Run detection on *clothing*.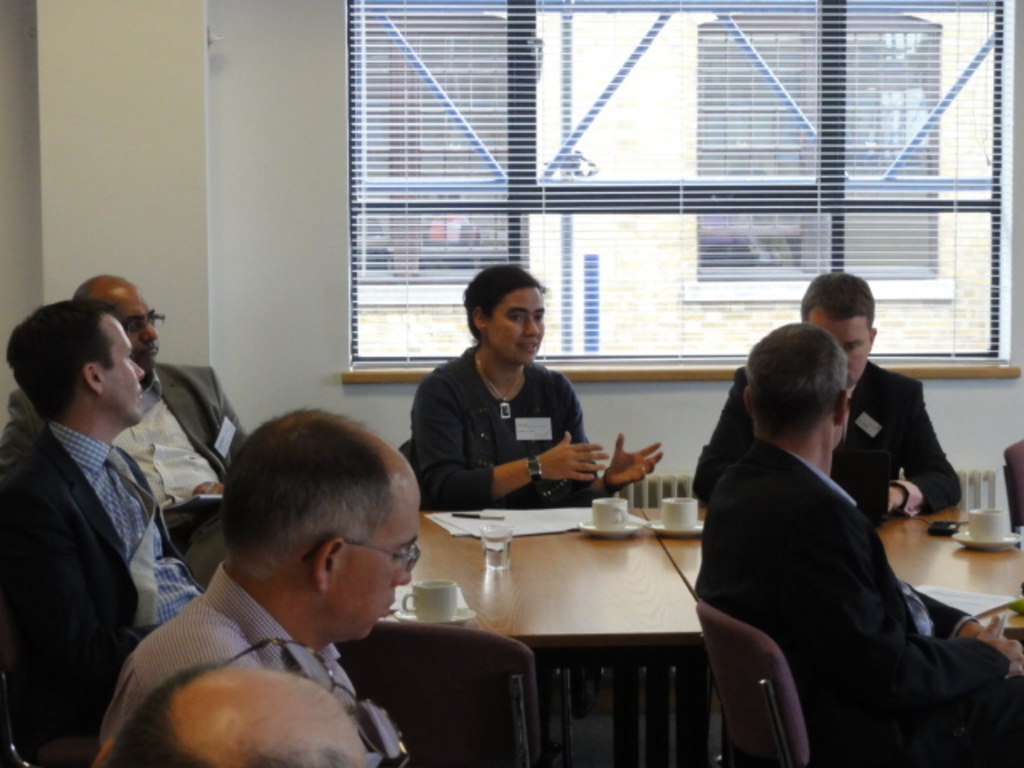
Result: box=[0, 408, 206, 766].
